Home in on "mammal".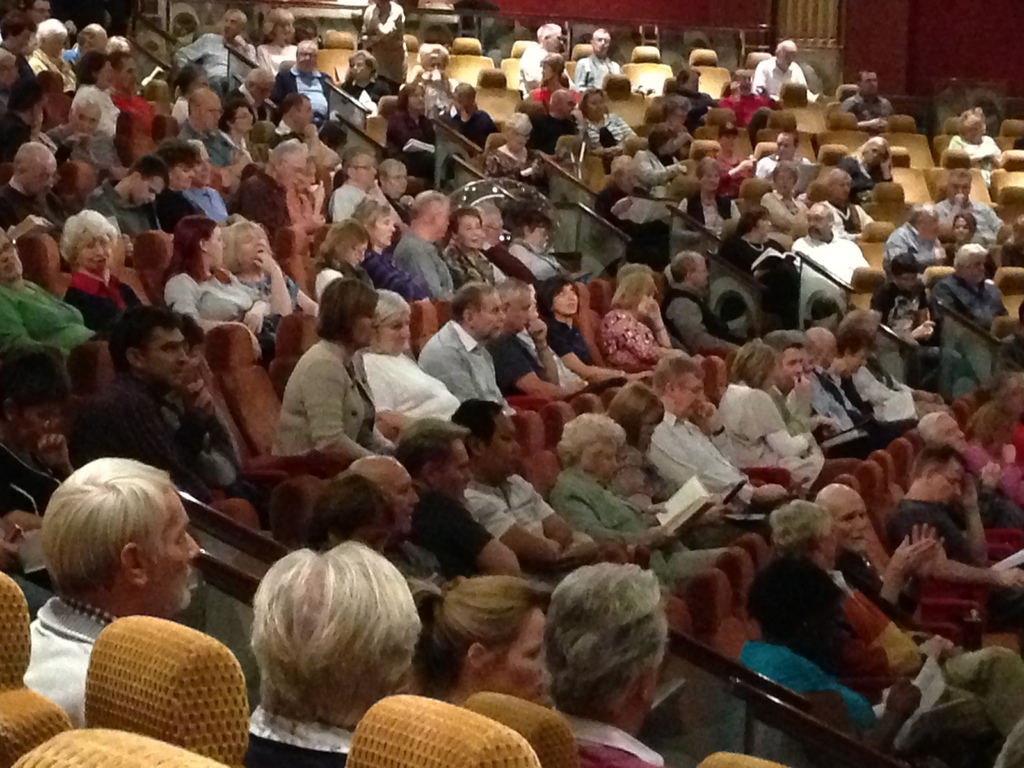
Homed in at (666,154,742,256).
